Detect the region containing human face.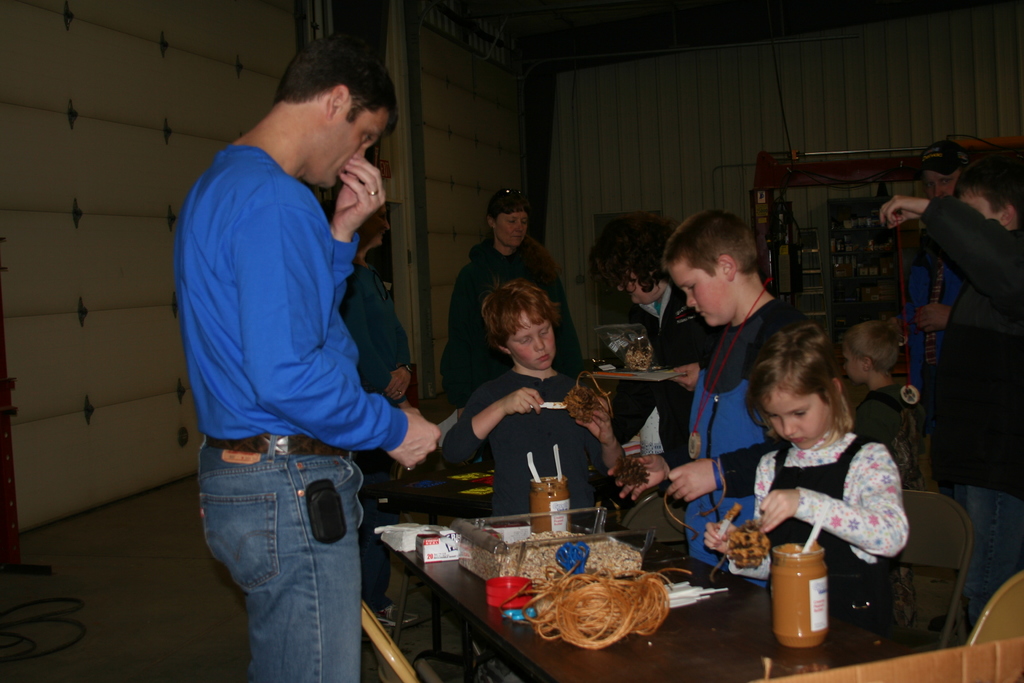
region(511, 314, 555, 364).
